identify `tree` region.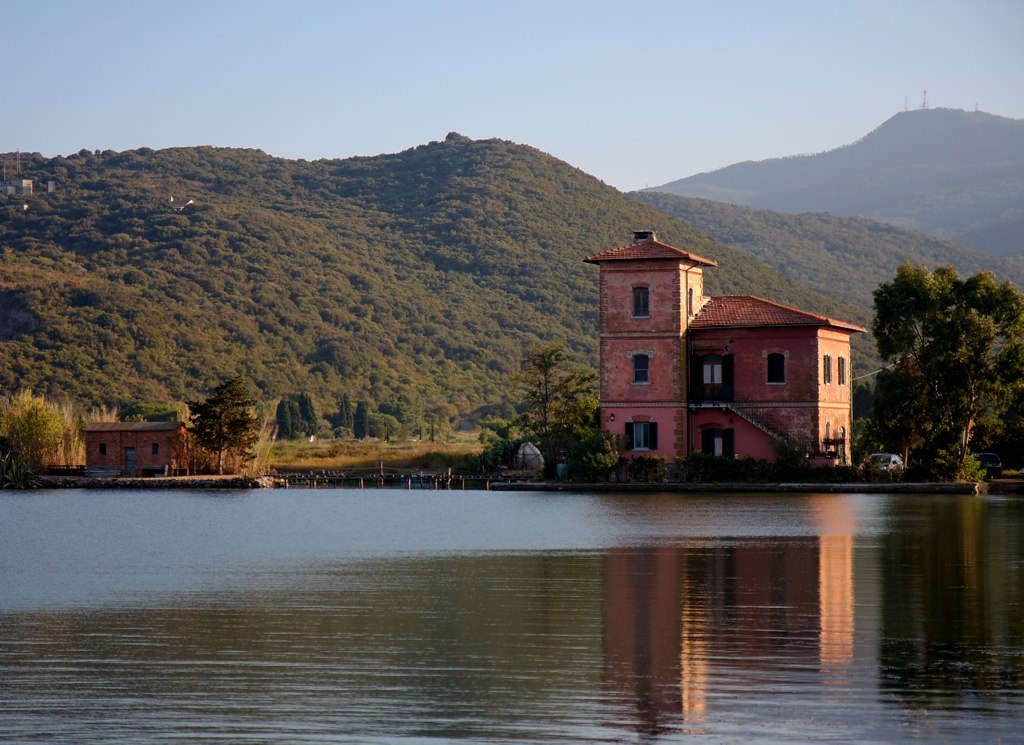
Region: <box>341,393,349,440</box>.
